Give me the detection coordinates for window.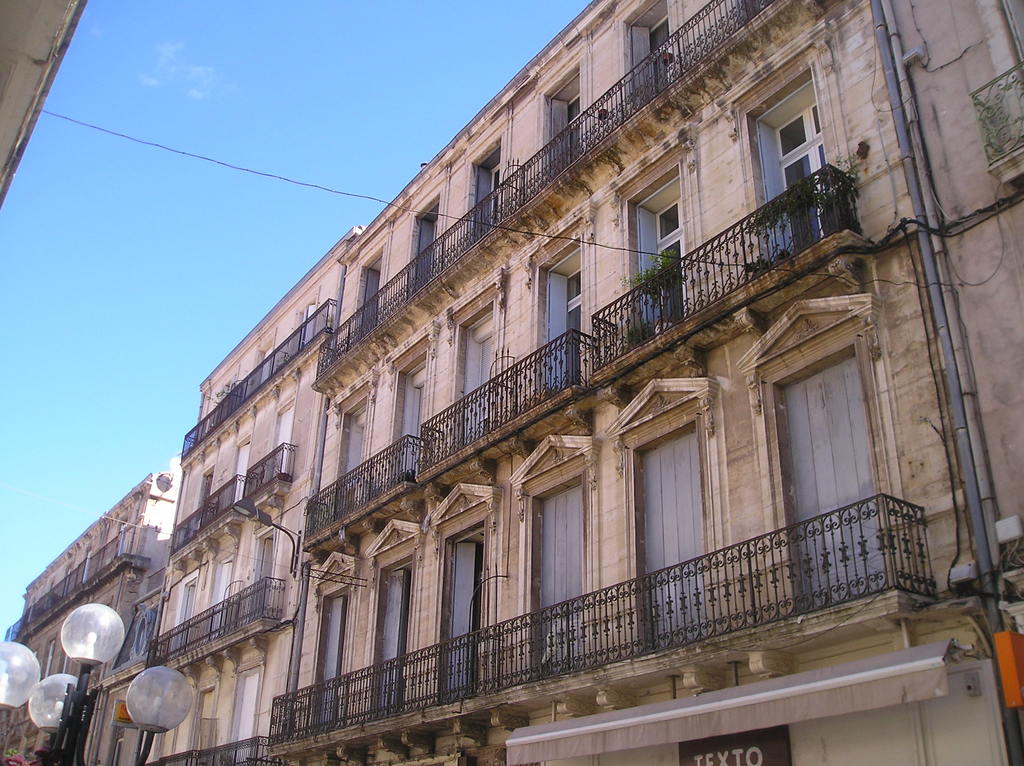
[left=624, top=0, right=675, bottom=118].
